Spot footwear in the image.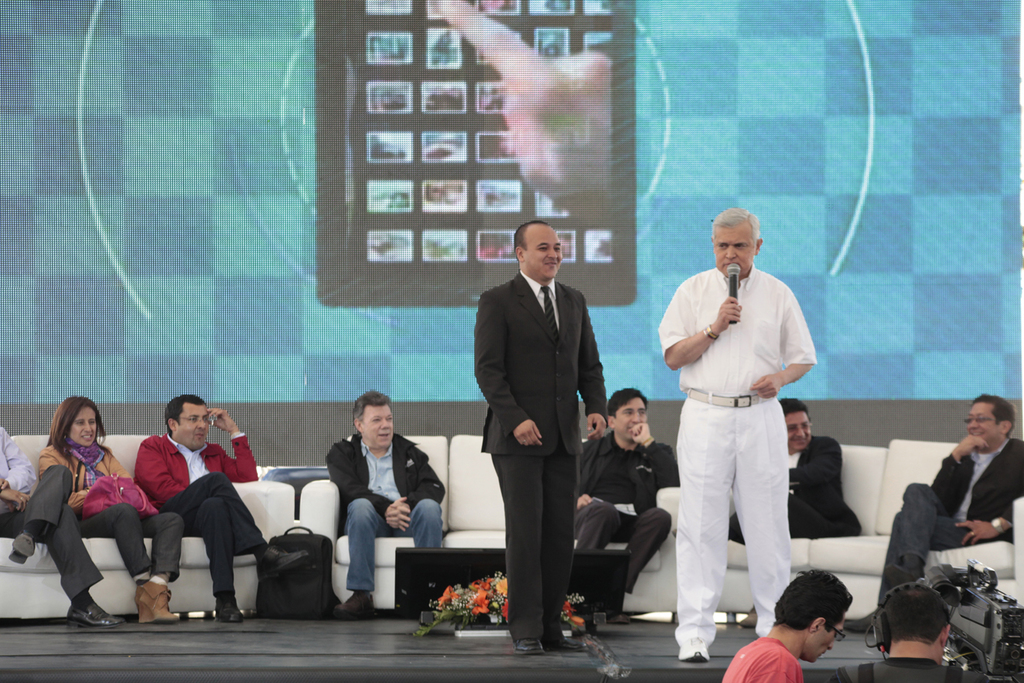
footwear found at 136,575,180,621.
